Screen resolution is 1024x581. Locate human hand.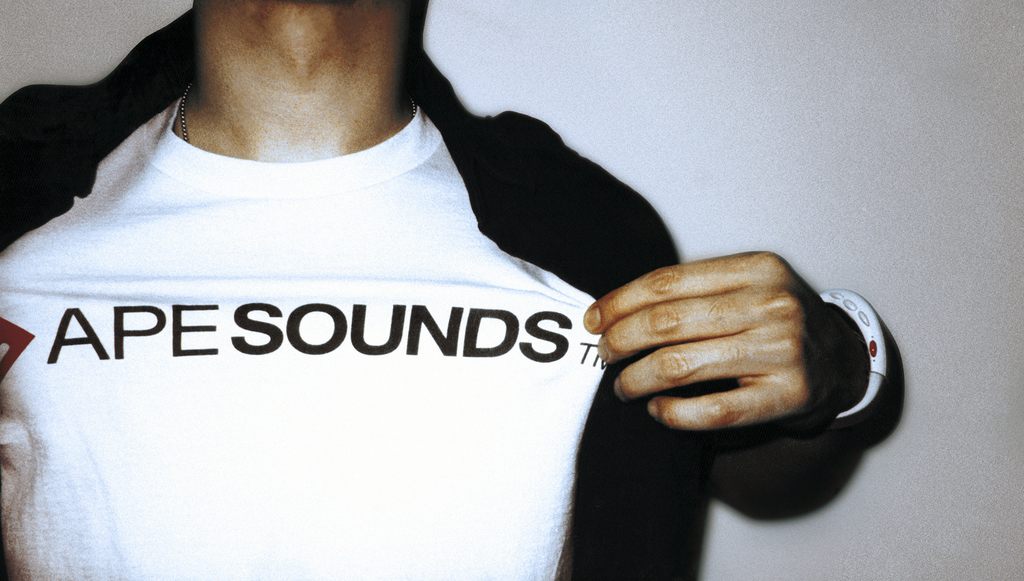
[left=583, top=249, right=836, bottom=431].
